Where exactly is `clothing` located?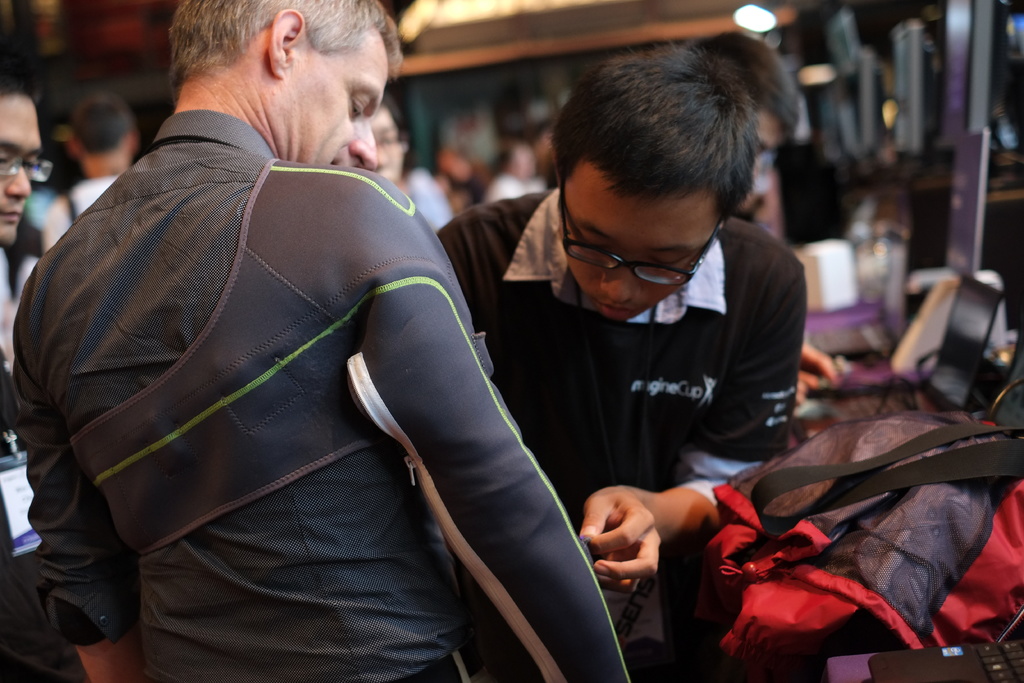
Its bounding box is left=477, top=167, right=548, bottom=213.
